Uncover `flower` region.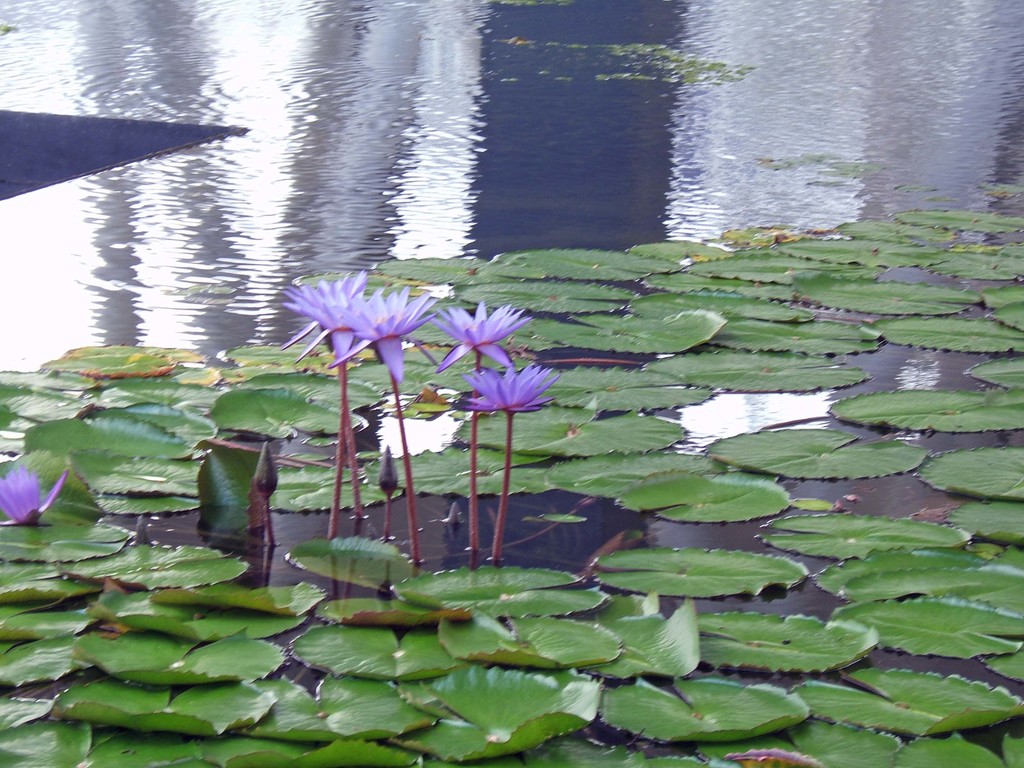
Uncovered: bbox=(429, 303, 534, 378).
